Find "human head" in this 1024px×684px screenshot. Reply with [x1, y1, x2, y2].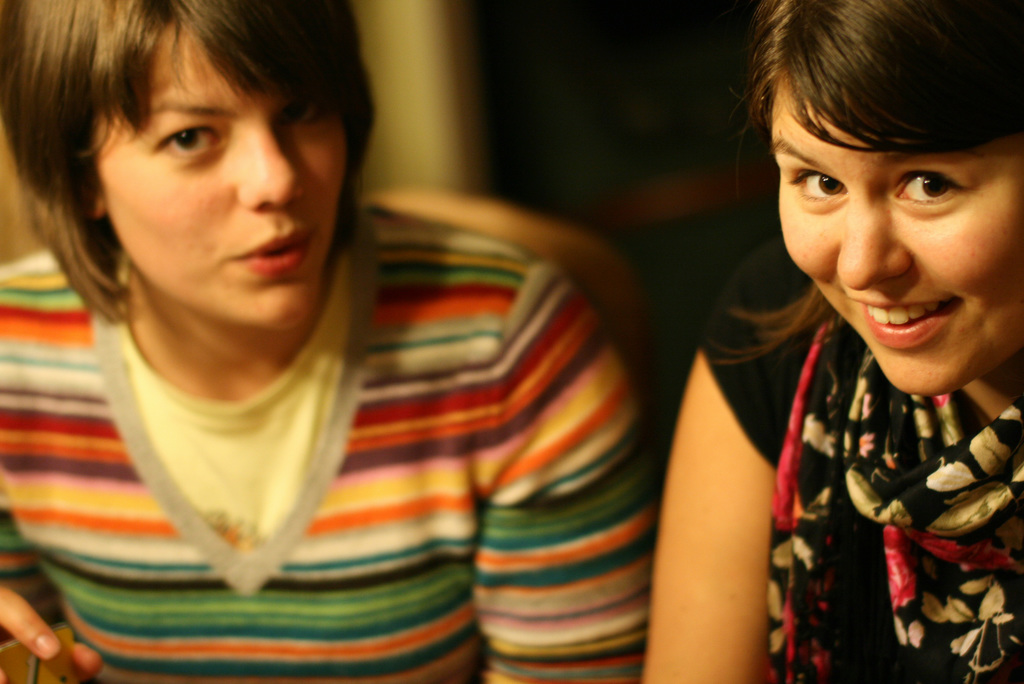
[721, 0, 1023, 398].
